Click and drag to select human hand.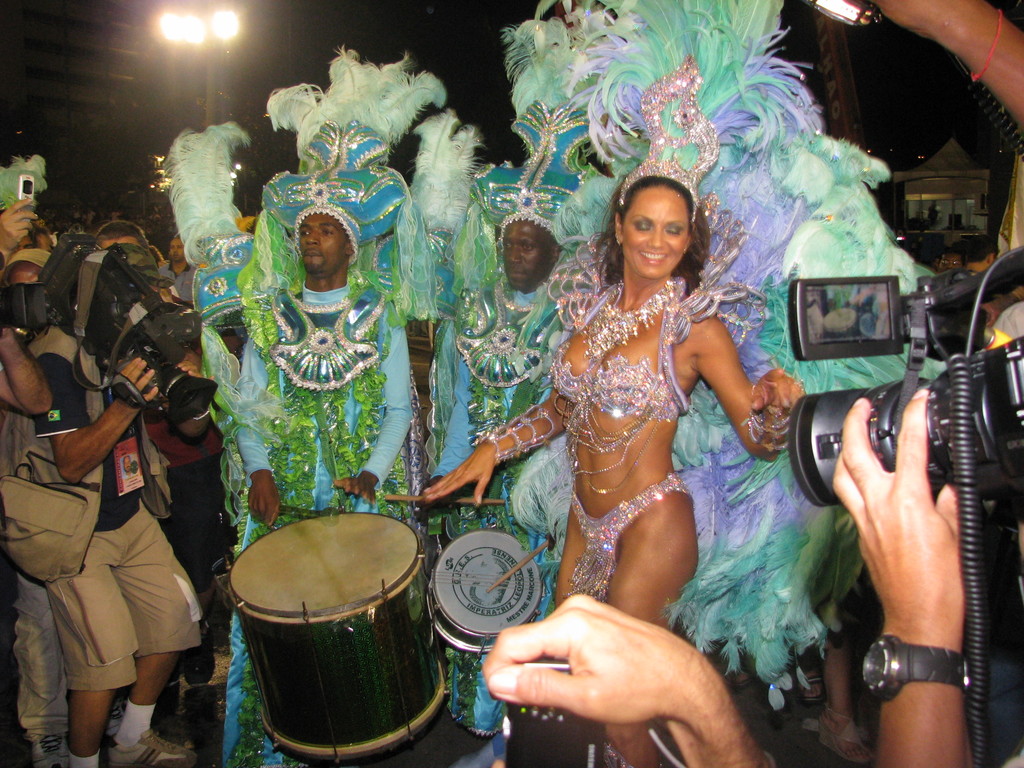
Selection: {"x1": 750, "y1": 369, "x2": 806, "y2": 419}.
